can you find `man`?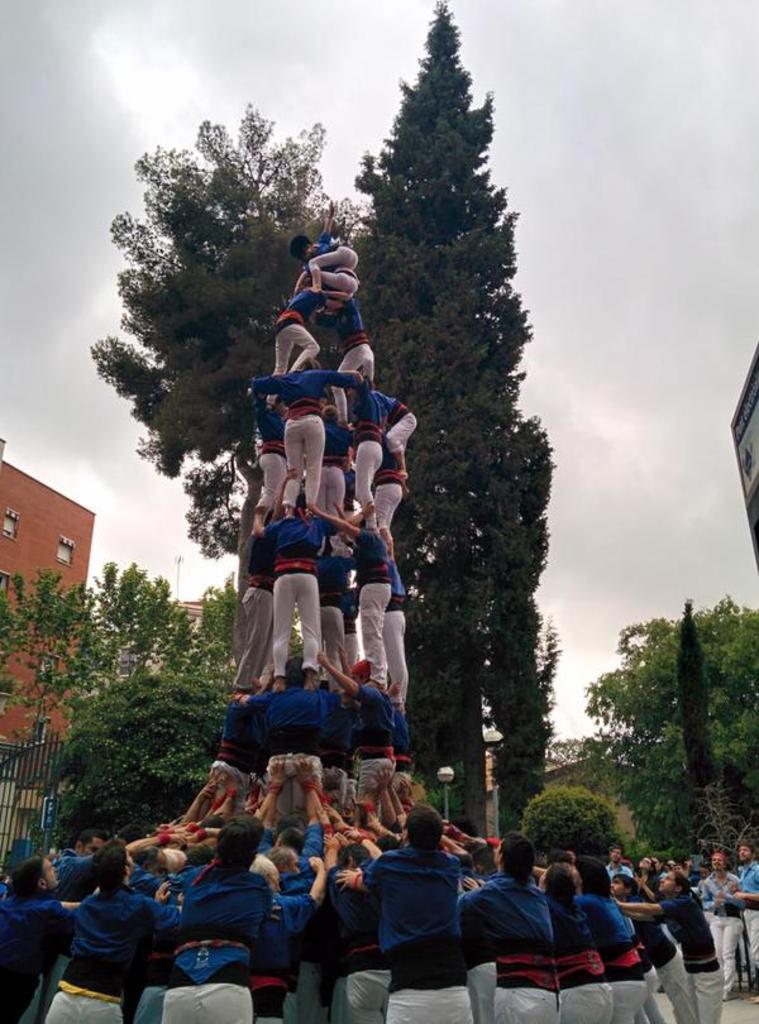
Yes, bounding box: 396,698,411,793.
